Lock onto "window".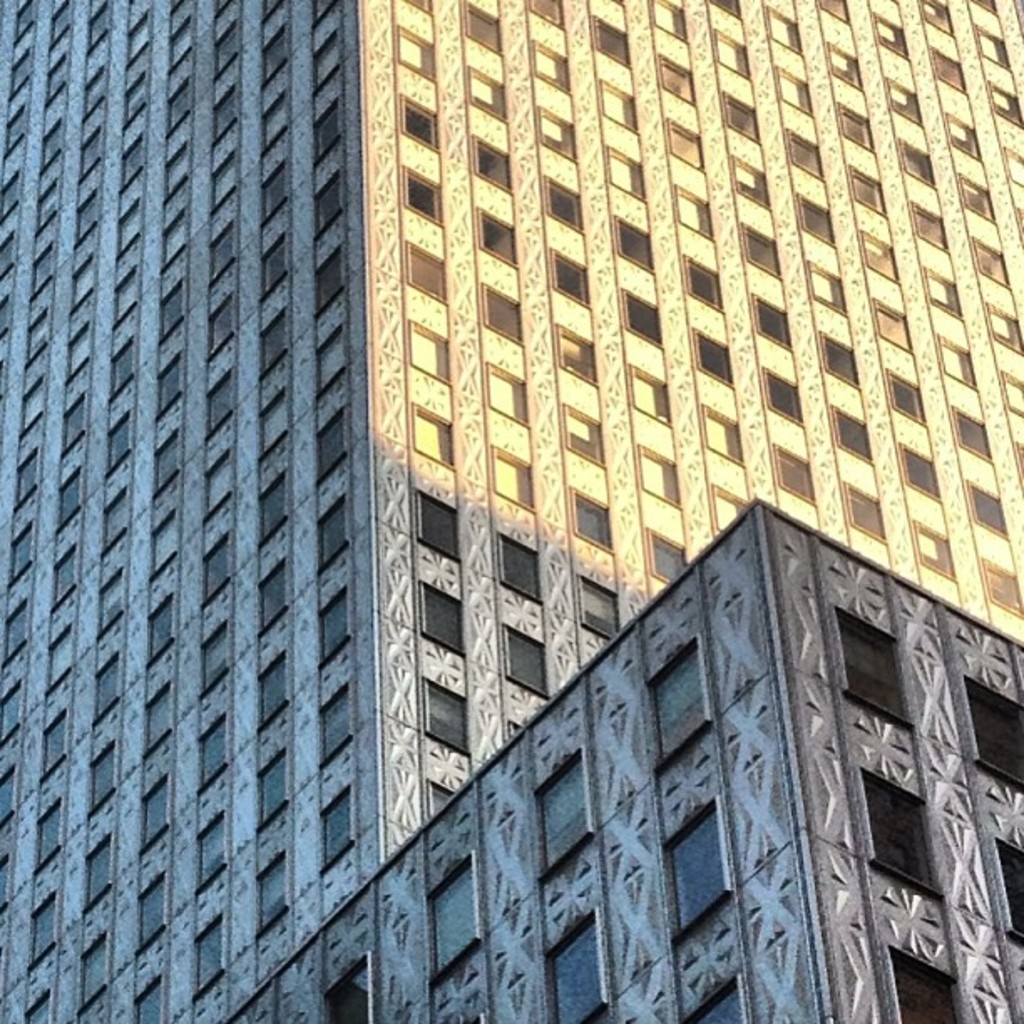
Locked: 924/0/952/38.
